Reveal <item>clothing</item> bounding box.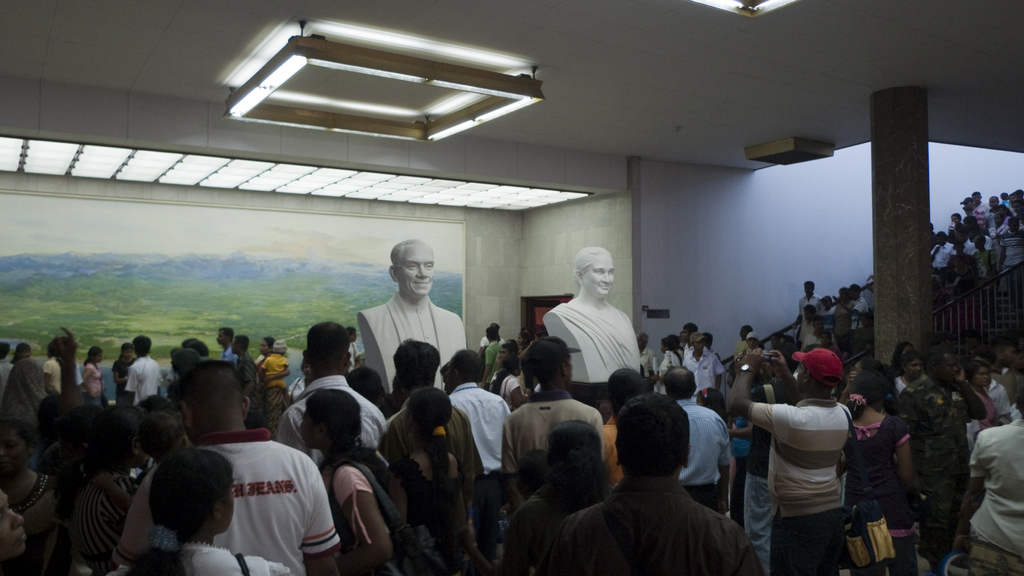
Revealed: {"x1": 844, "y1": 409, "x2": 921, "y2": 568}.
